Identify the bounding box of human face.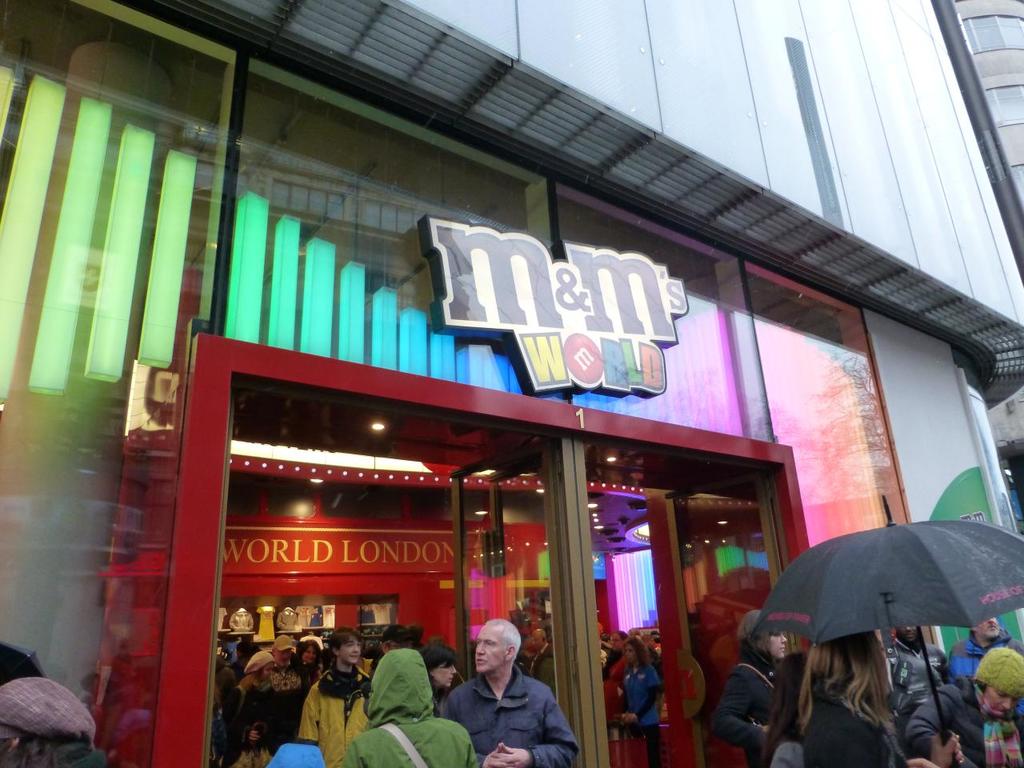
box=[610, 634, 626, 650].
